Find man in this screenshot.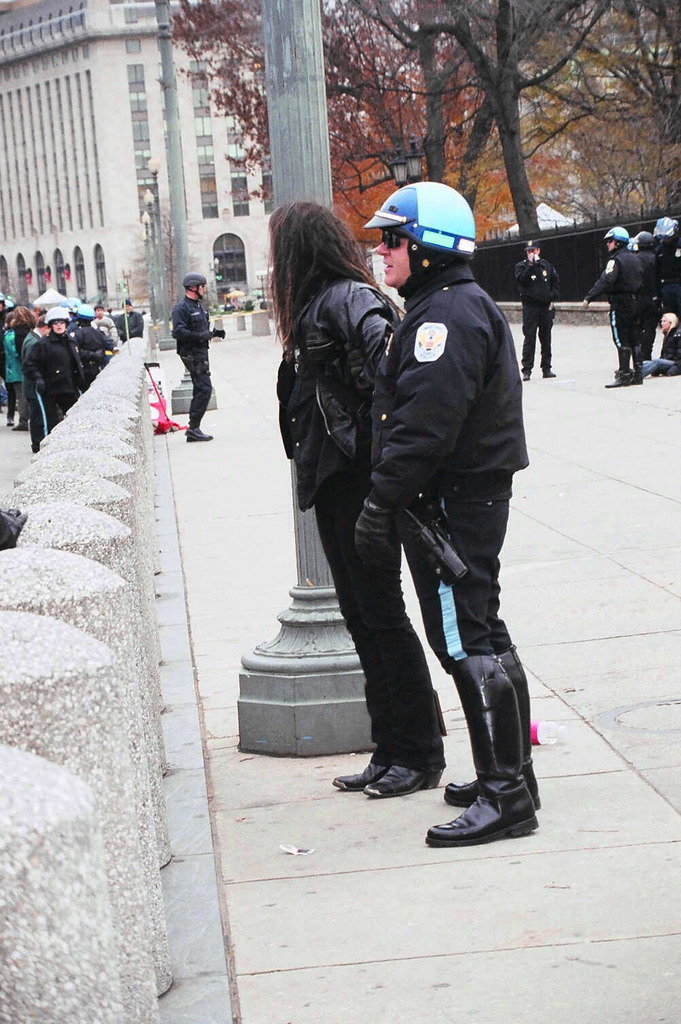
The bounding box for man is 513,240,555,379.
